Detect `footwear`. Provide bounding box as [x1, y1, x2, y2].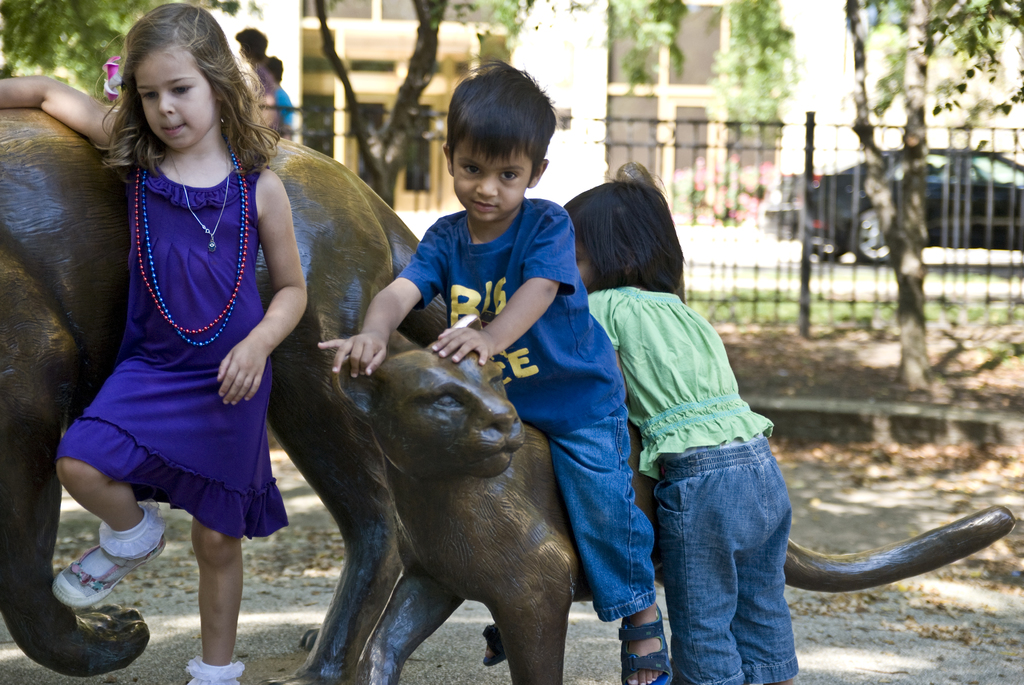
[484, 628, 506, 669].
